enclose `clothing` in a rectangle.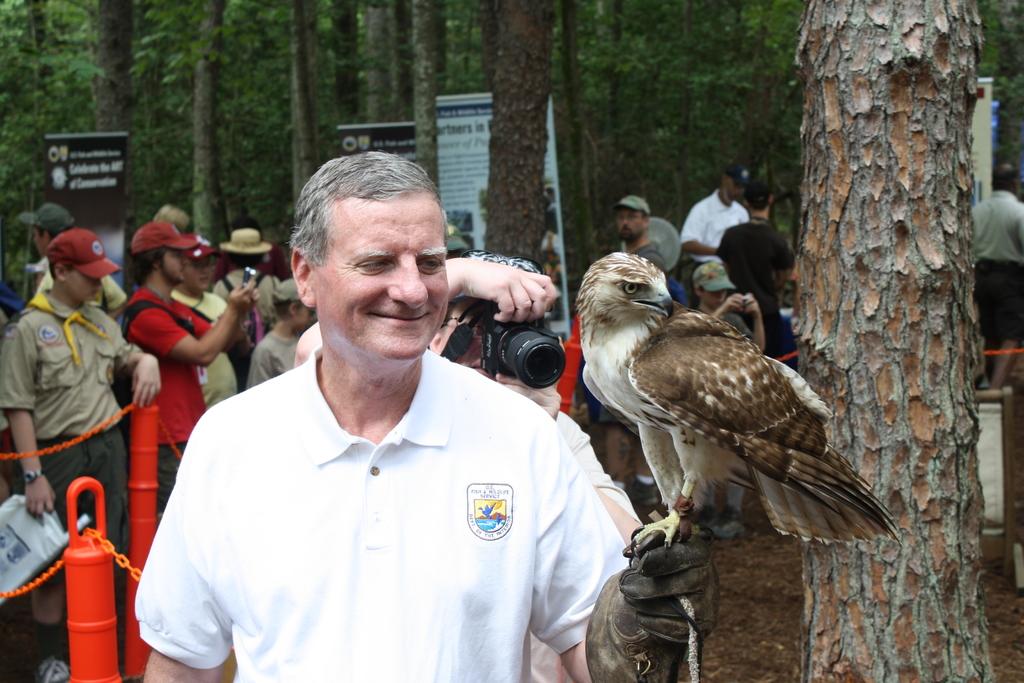
244,332,303,386.
